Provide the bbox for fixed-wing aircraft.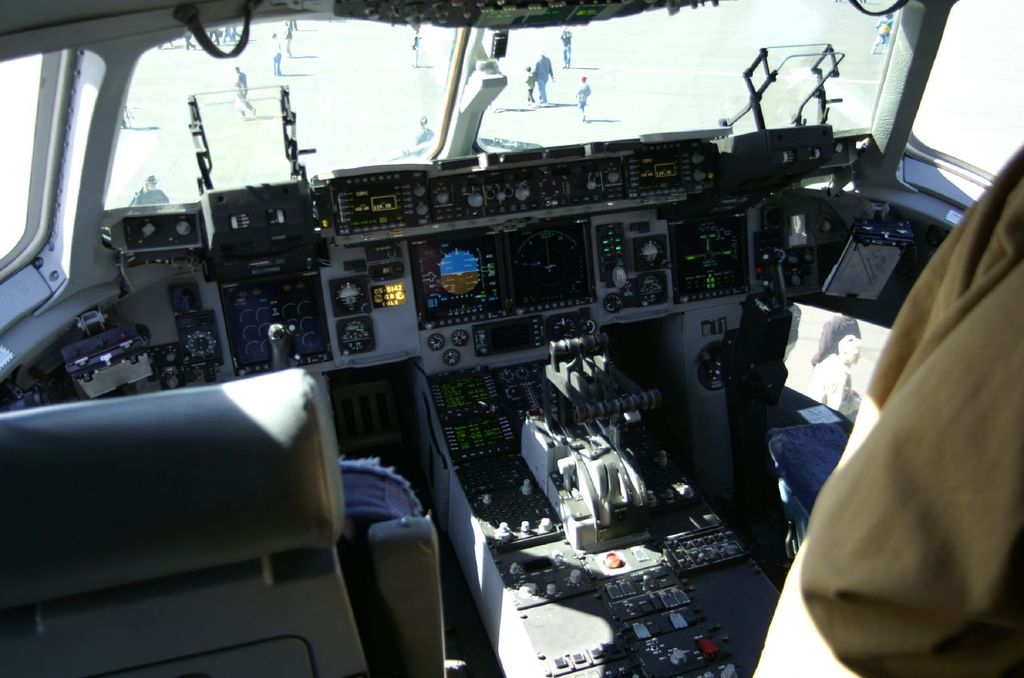
locate(0, 0, 1023, 677).
